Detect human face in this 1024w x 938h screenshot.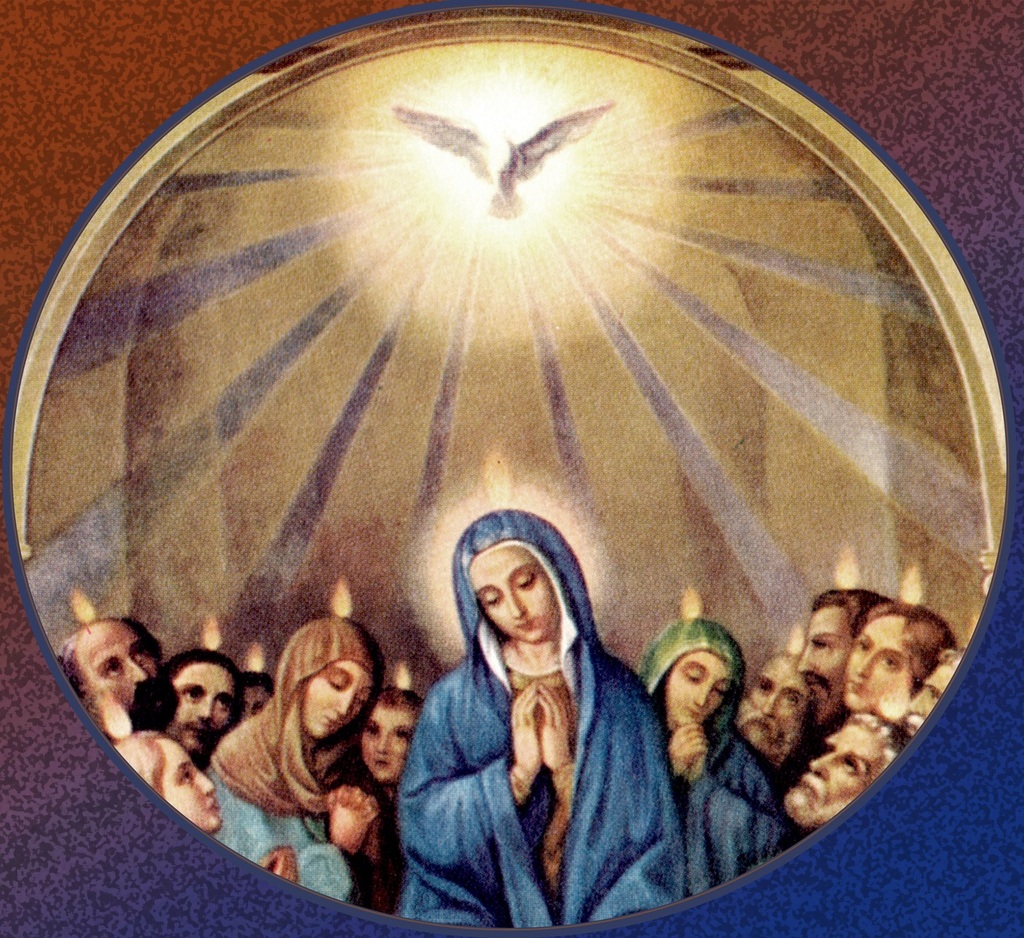
Detection: 844:627:911:713.
